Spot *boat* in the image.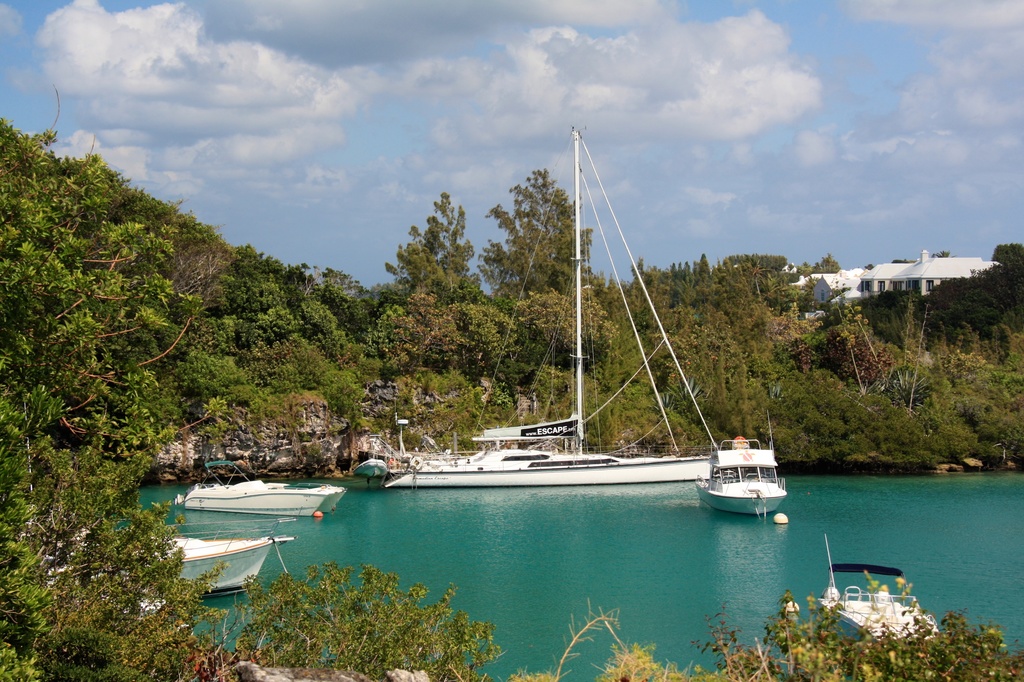
*boat* found at x1=349, y1=433, x2=395, y2=480.
